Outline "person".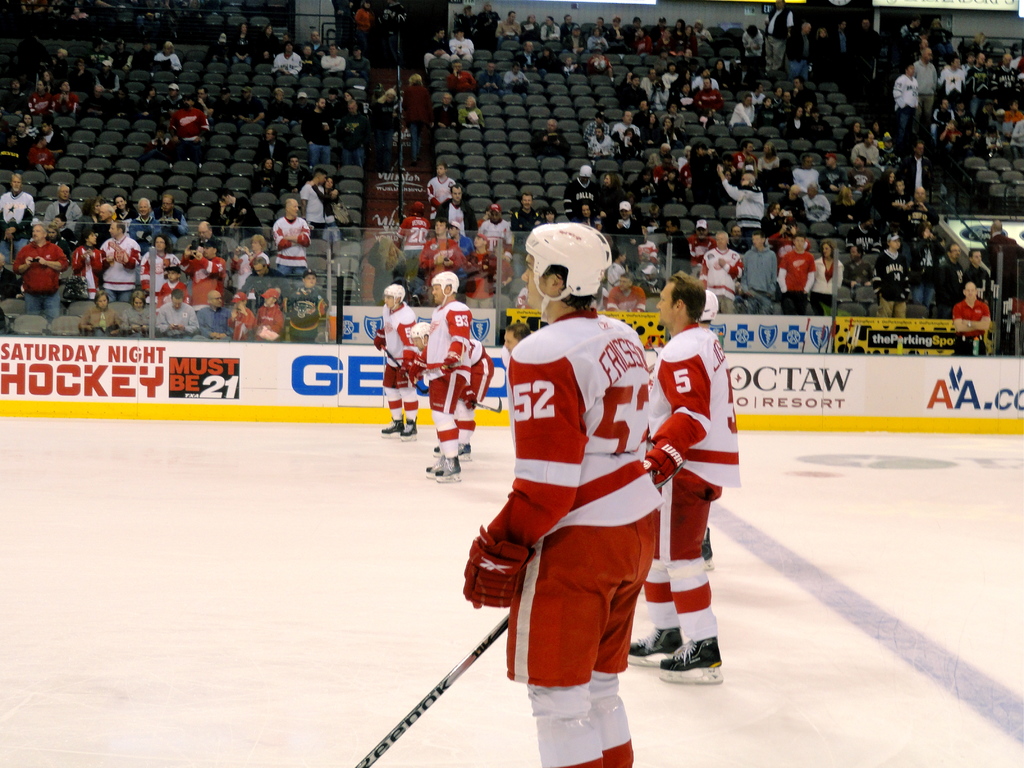
Outline: 422/283/468/480.
